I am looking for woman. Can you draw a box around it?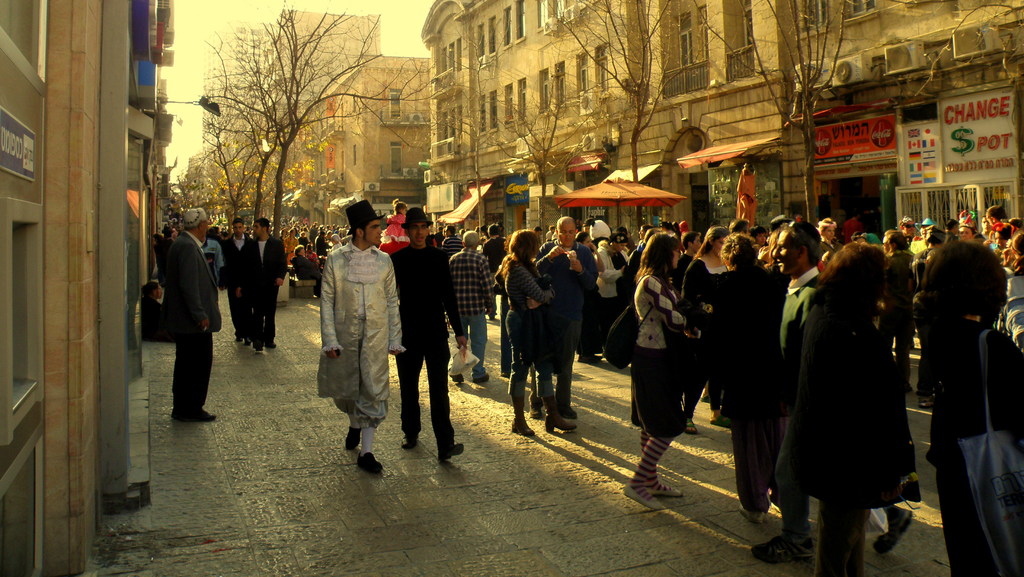
Sure, the bounding box is left=679, top=225, right=732, bottom=436.
